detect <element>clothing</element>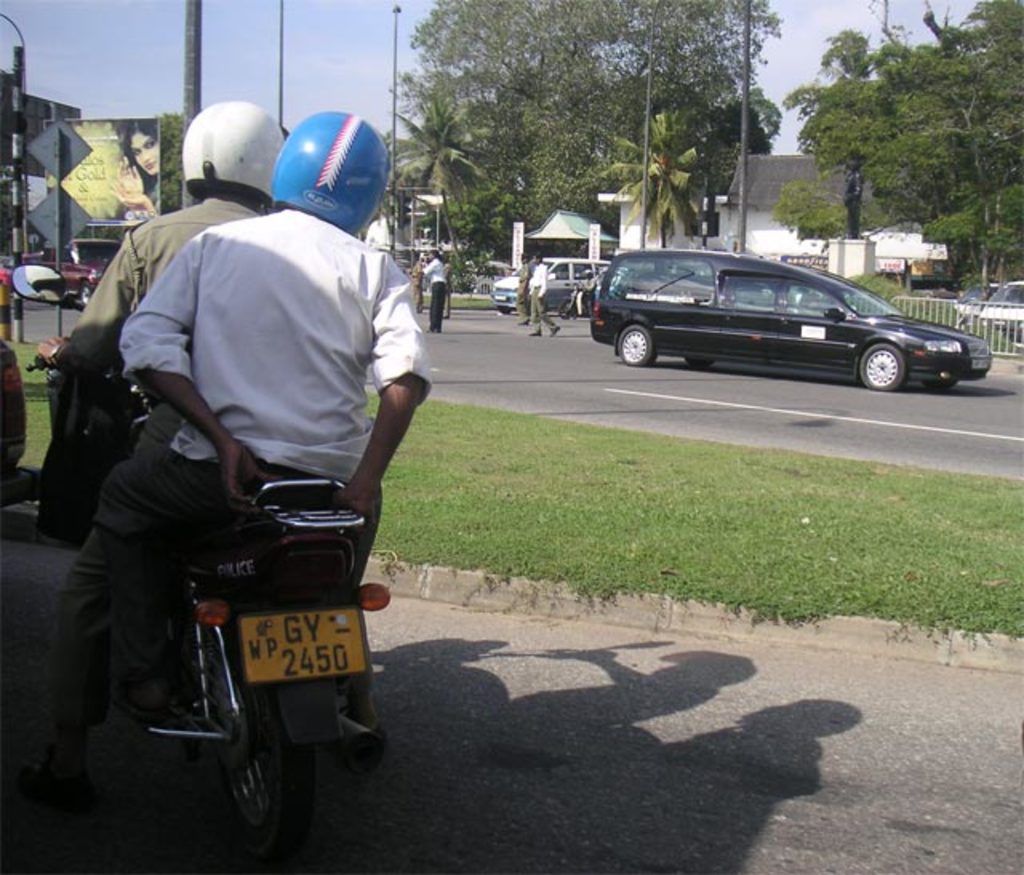
BBox(54, 192, 270, 725)
